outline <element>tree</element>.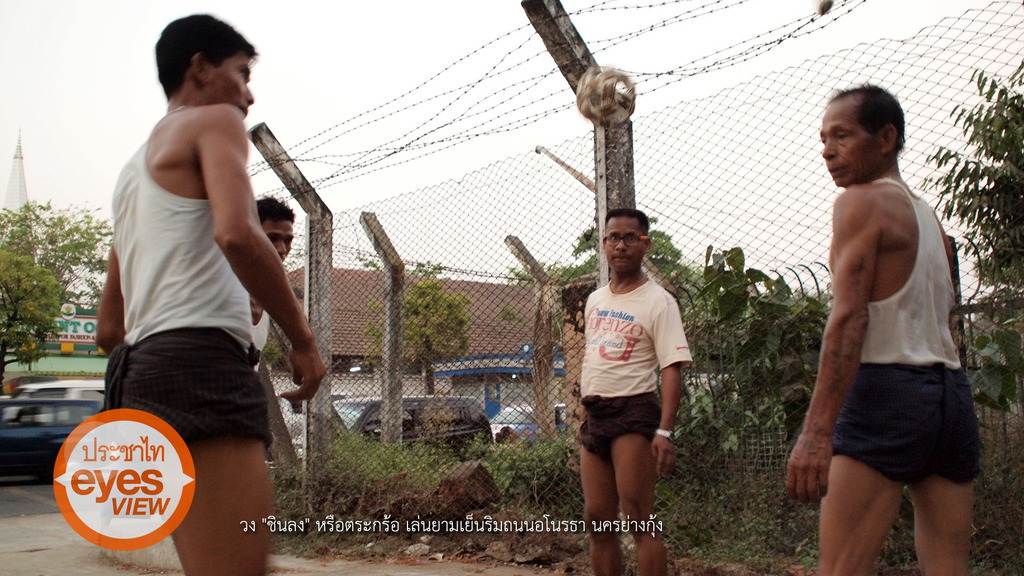
Outline: bbox(917, 57, 1023, 415).
